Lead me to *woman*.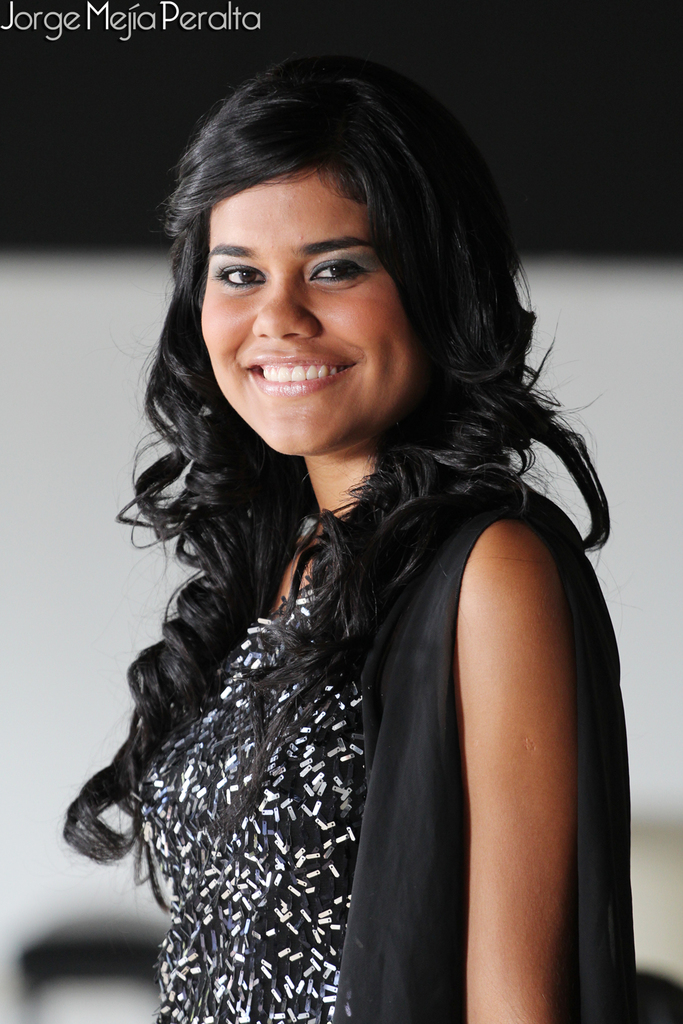
Lead to left=44, top=42, right=646, bottom=1023.
